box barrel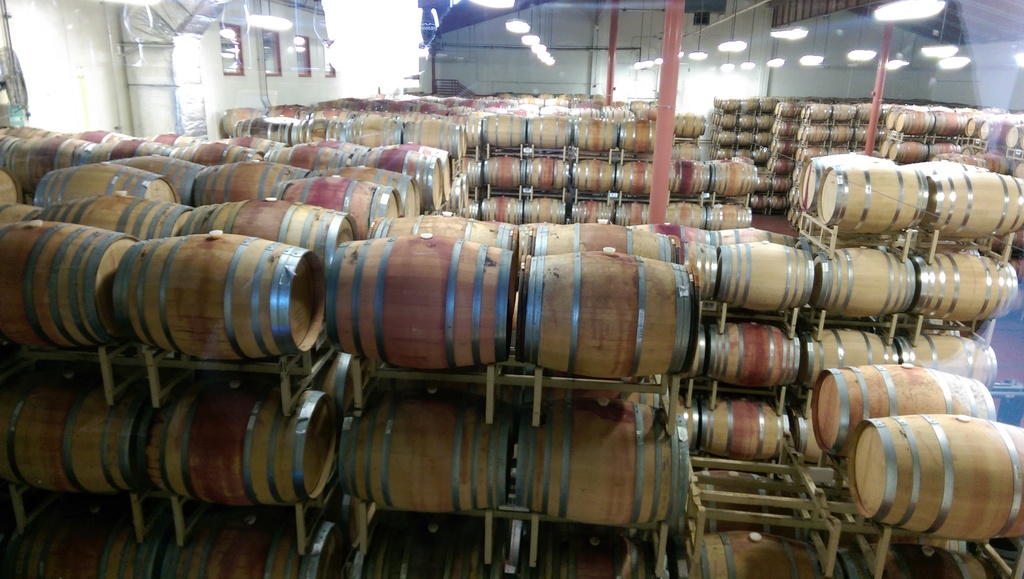
x1=149, y1=381, x2=344, y2=503
